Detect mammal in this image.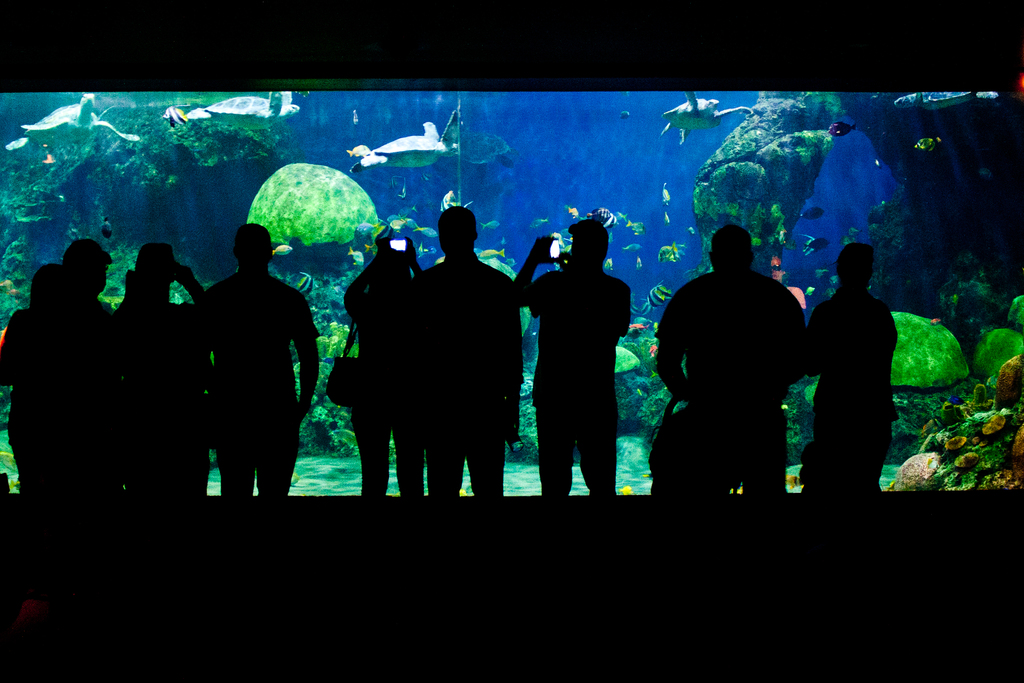
Detection: l=528, t=204, r=634, b=505.
